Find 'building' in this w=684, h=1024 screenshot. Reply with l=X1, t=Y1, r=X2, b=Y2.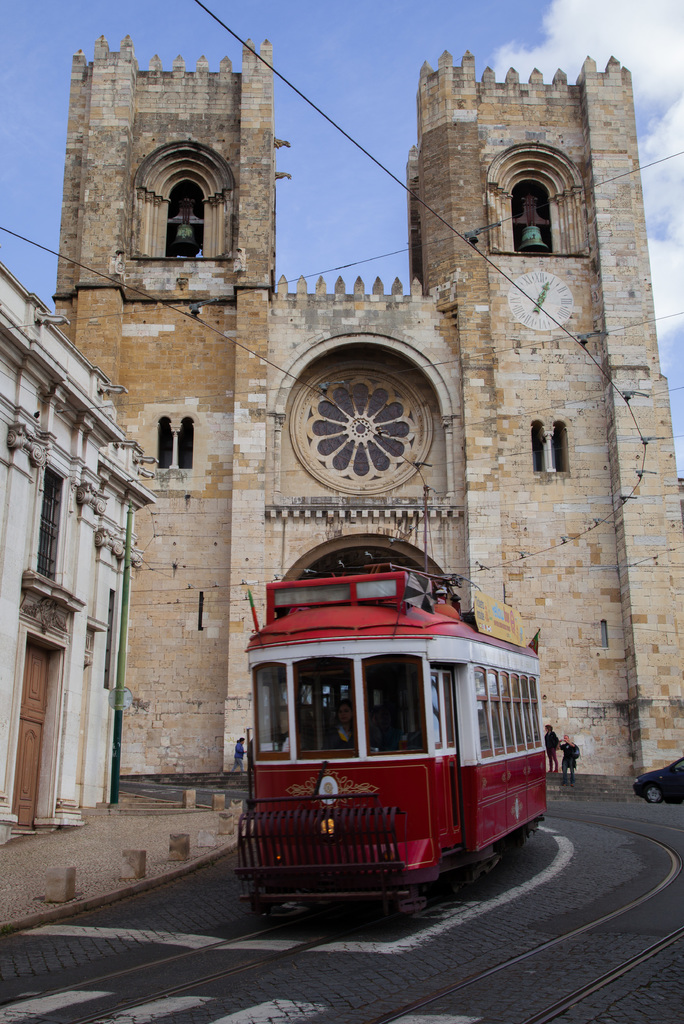
l=49, t=36, r=681, b=799.
